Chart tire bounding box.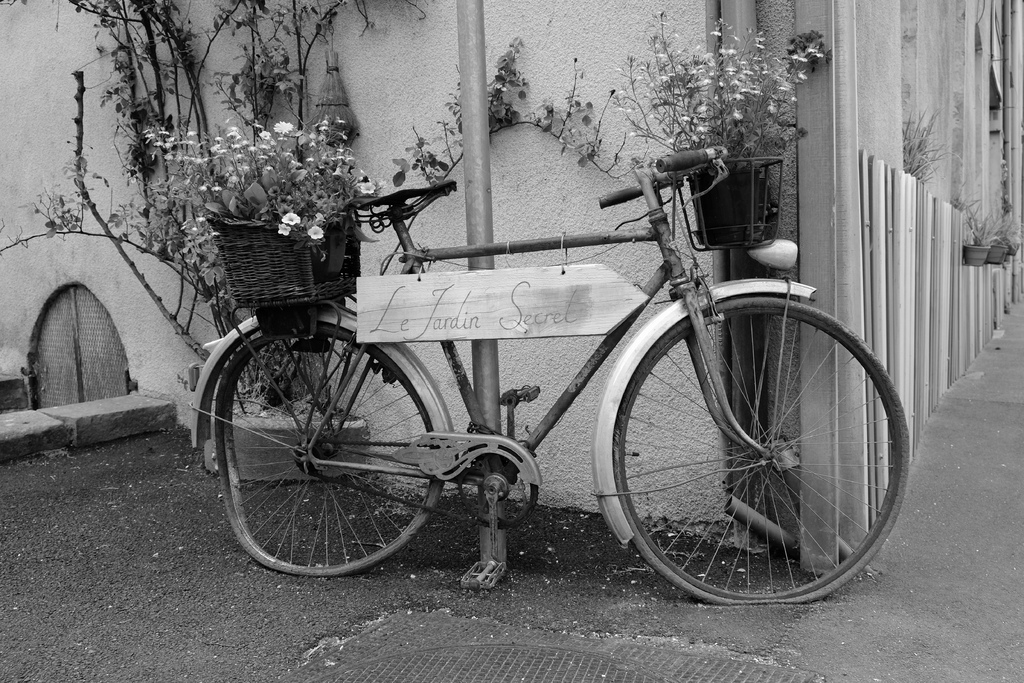
Charted: select_region(215, 324, 442, 575).
